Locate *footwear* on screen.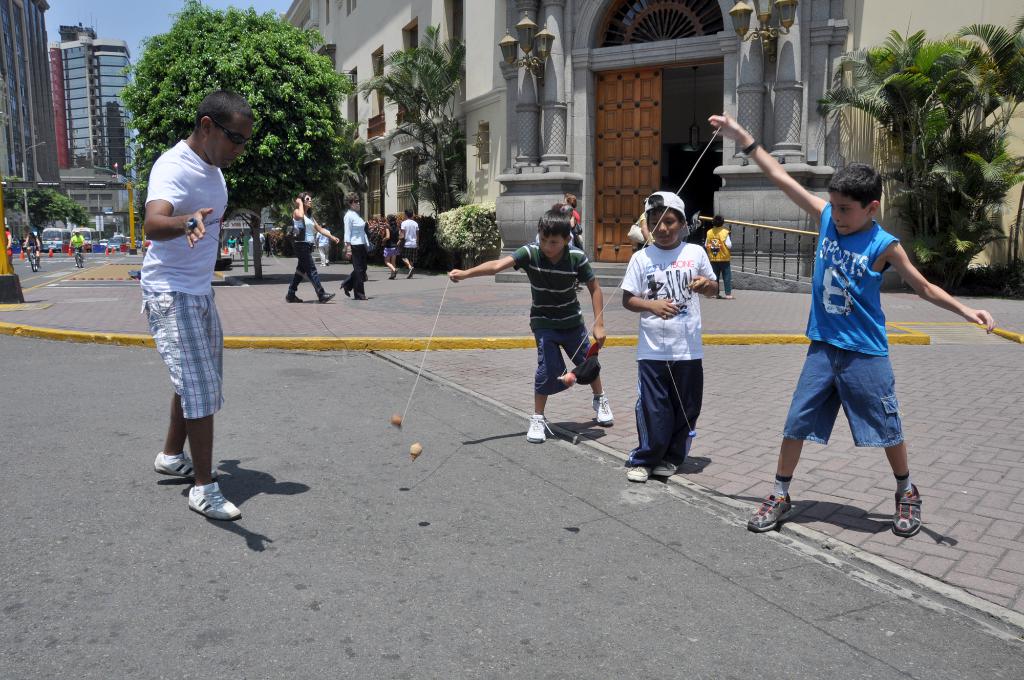
On screen at bbox=(285, 293, 305, 305).
